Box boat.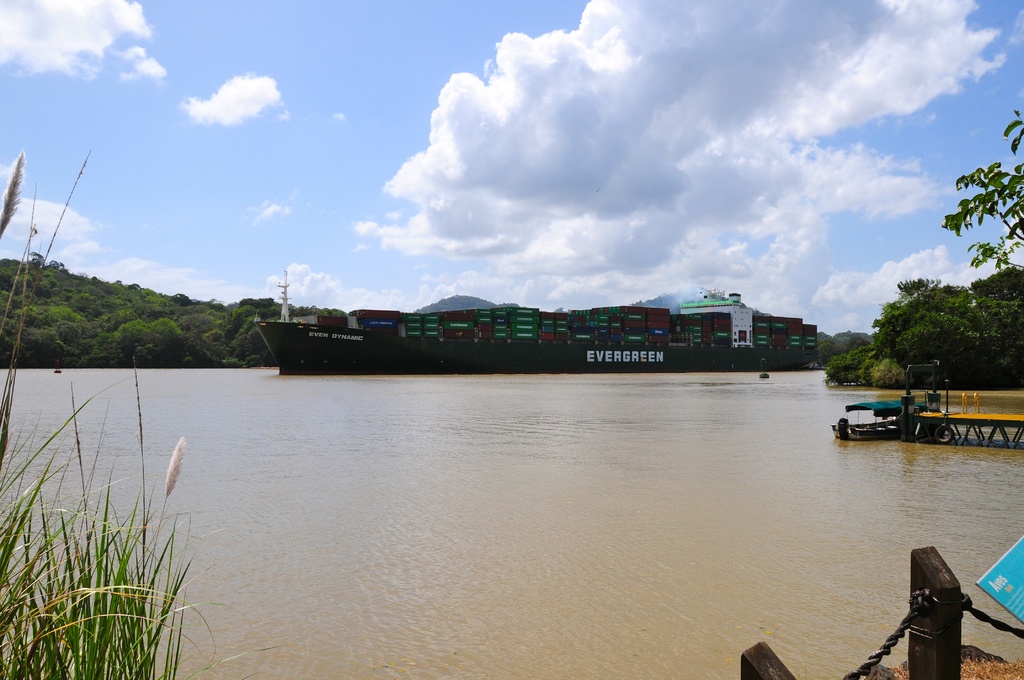
(x1=245, y1=266, x2=851, y2=373).
